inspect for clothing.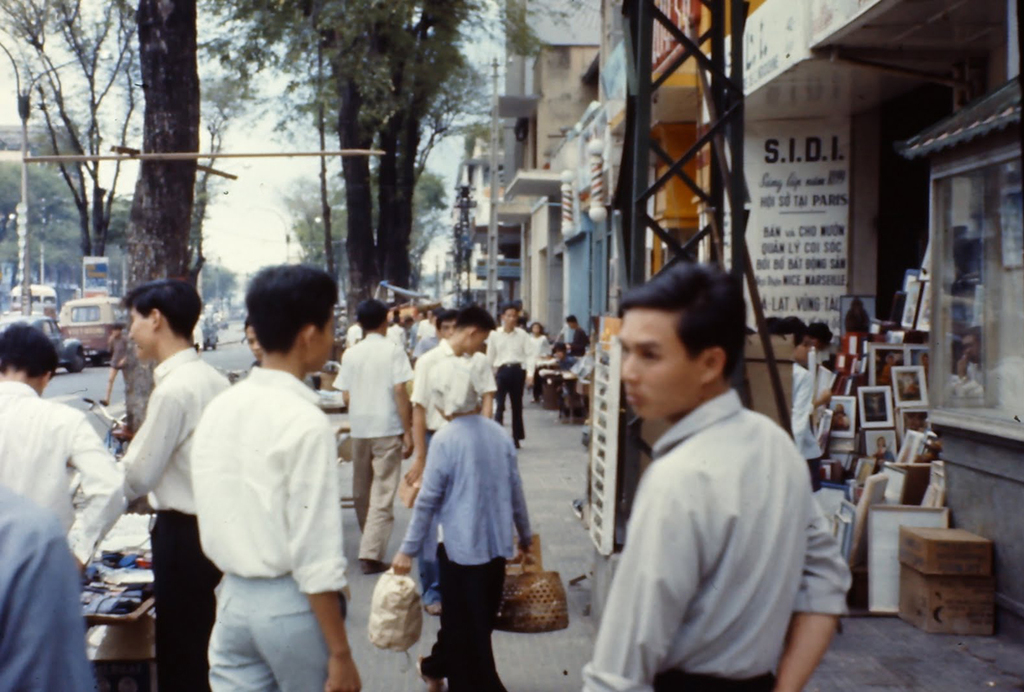
Inspection: box(793, 358, 830, 486).
